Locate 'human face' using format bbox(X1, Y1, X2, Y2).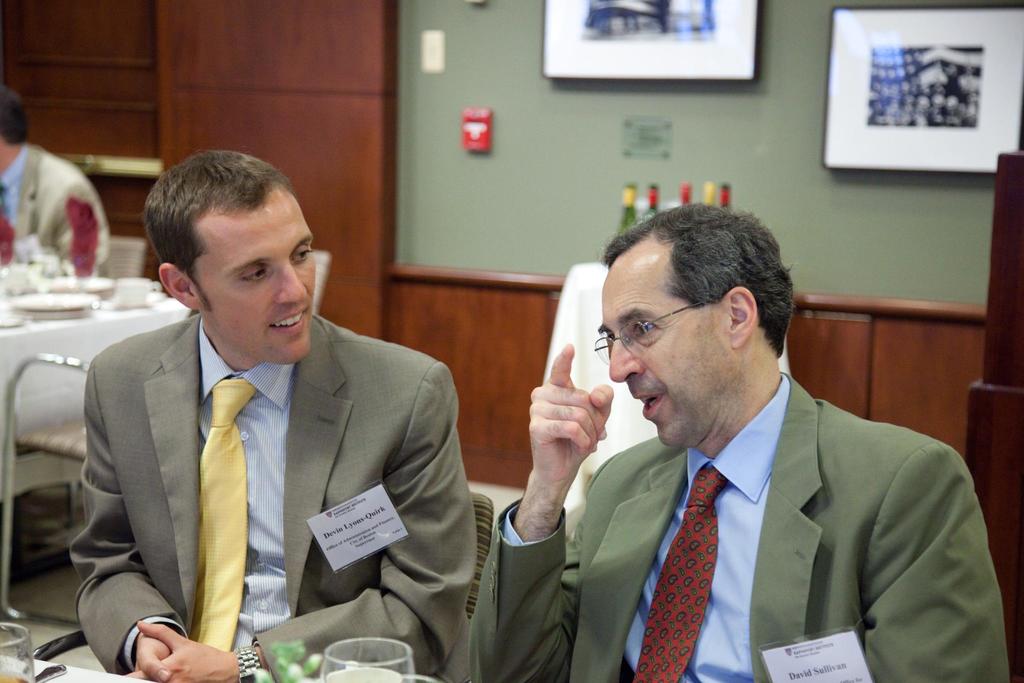
bbox(185, 207, 316, 365).
